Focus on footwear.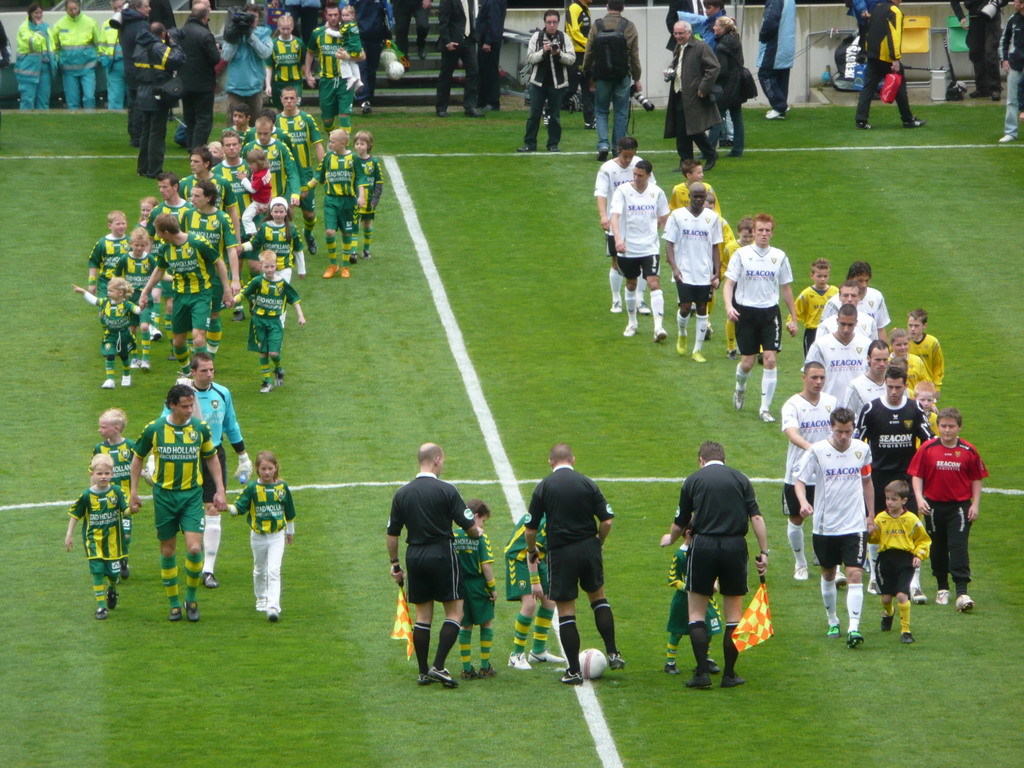
Focused at (956, 592, 975, 612).
